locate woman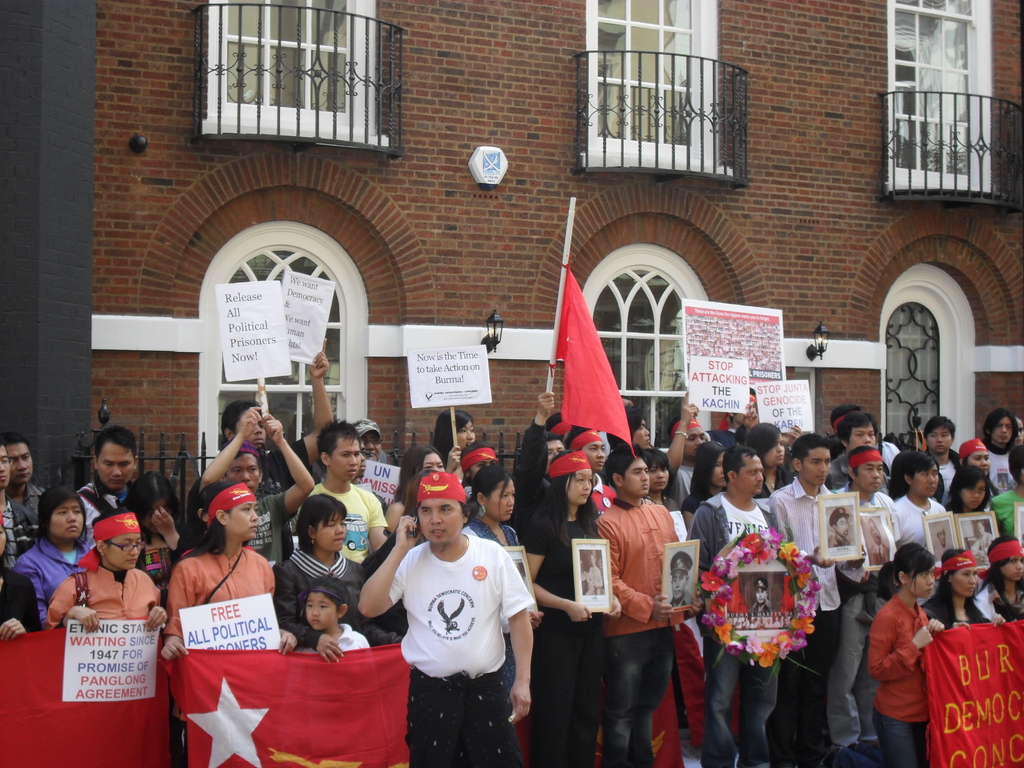
rect(155, 481, 296, 652)
